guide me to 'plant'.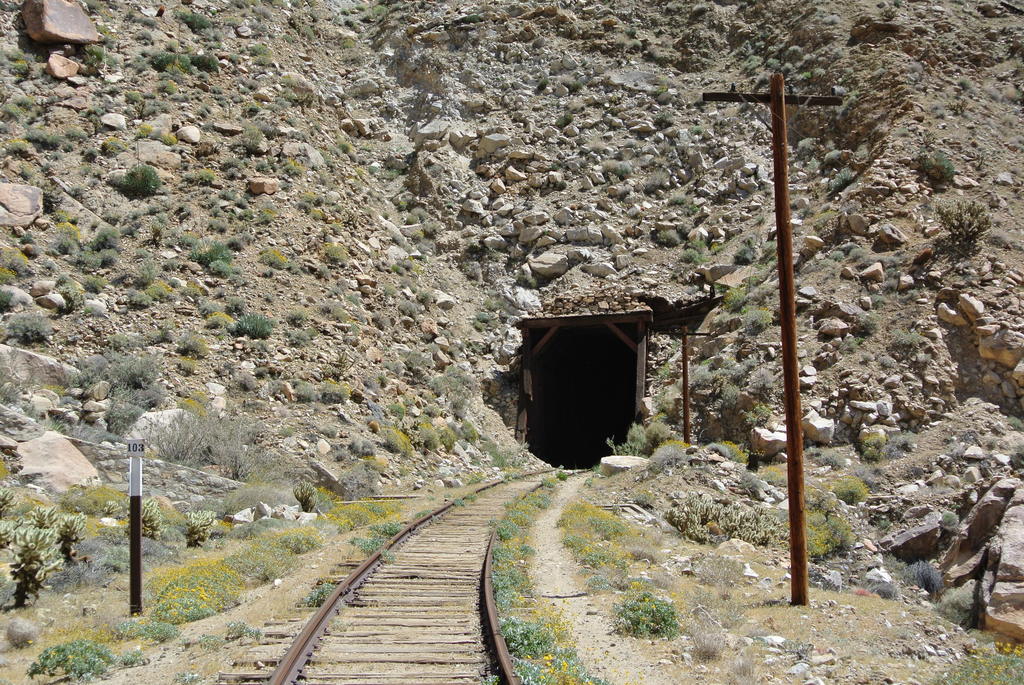
Guidance: rect(540, 224, 551, 239).
